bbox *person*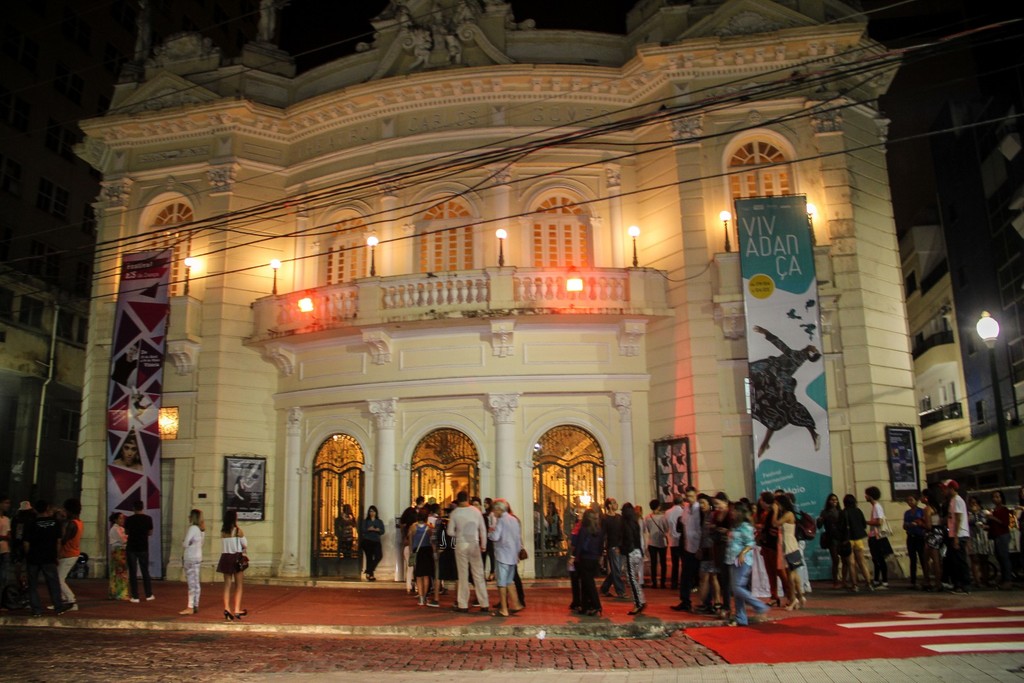
(489,500,519,614)
